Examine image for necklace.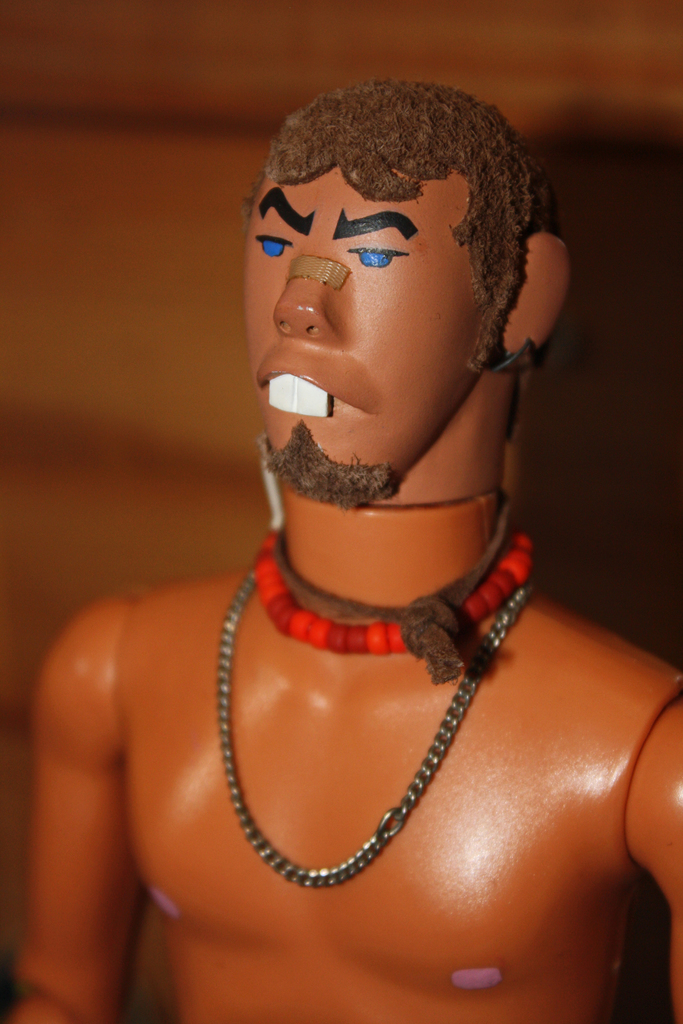
Examination result: pyautogui.locateOnScreen(256, 526, 527, 655).
